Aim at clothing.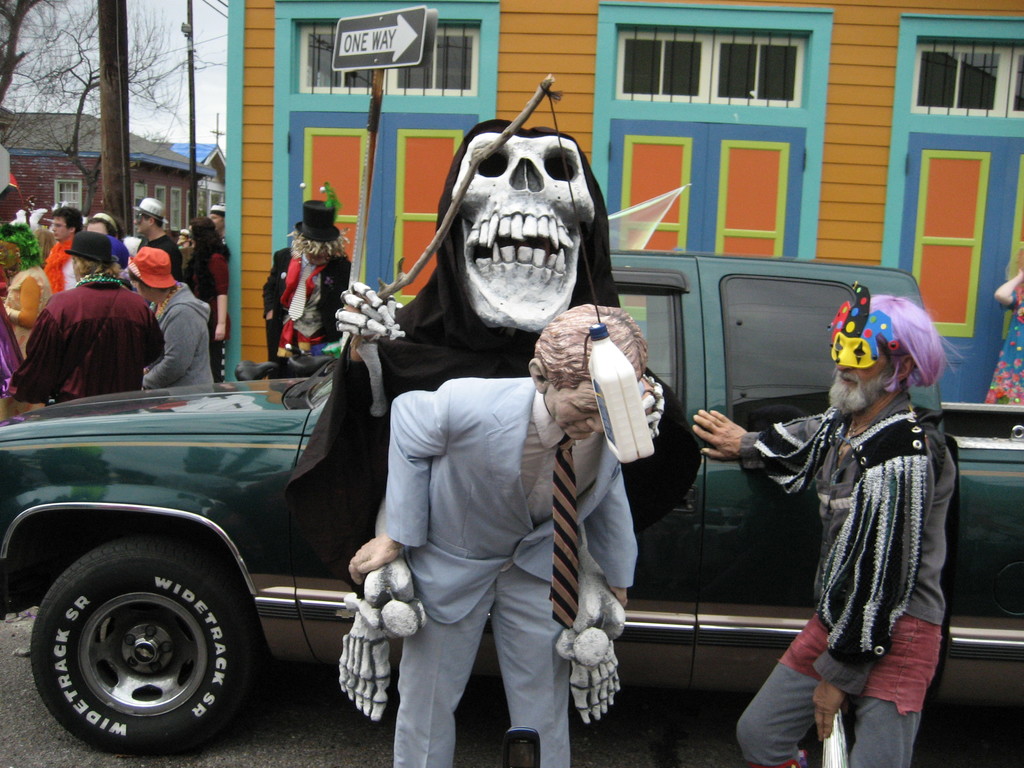
Aimed at box(983, 279, 1023, 406).
